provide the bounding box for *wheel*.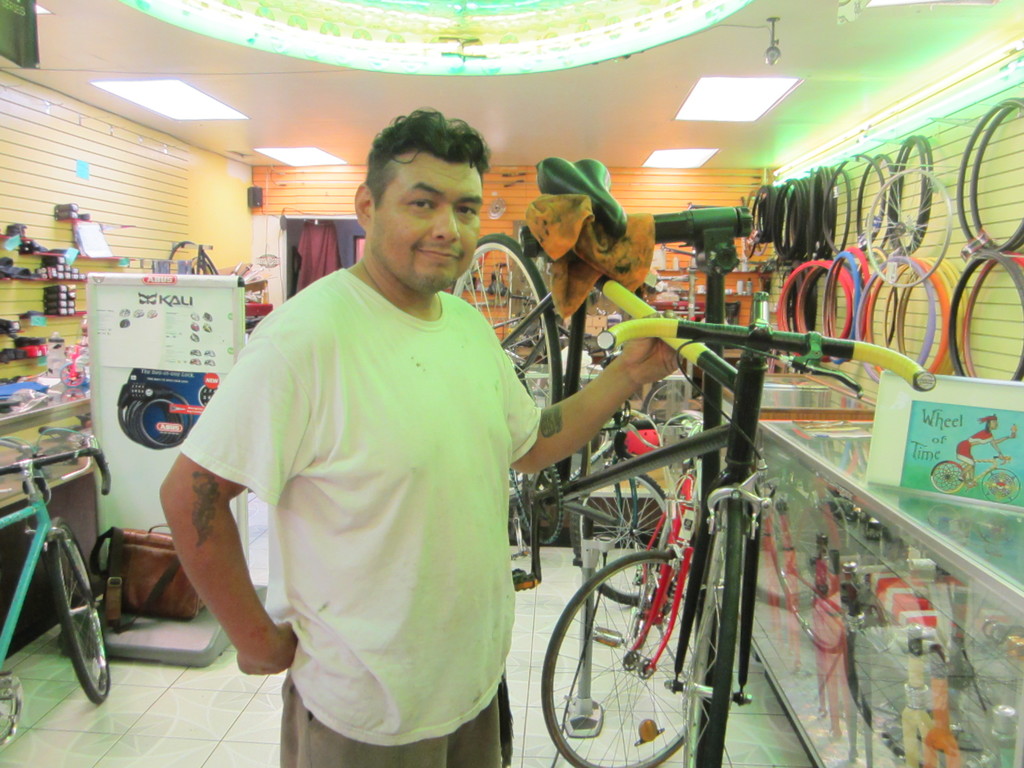
bbox=[863, 163, 959, 289].
